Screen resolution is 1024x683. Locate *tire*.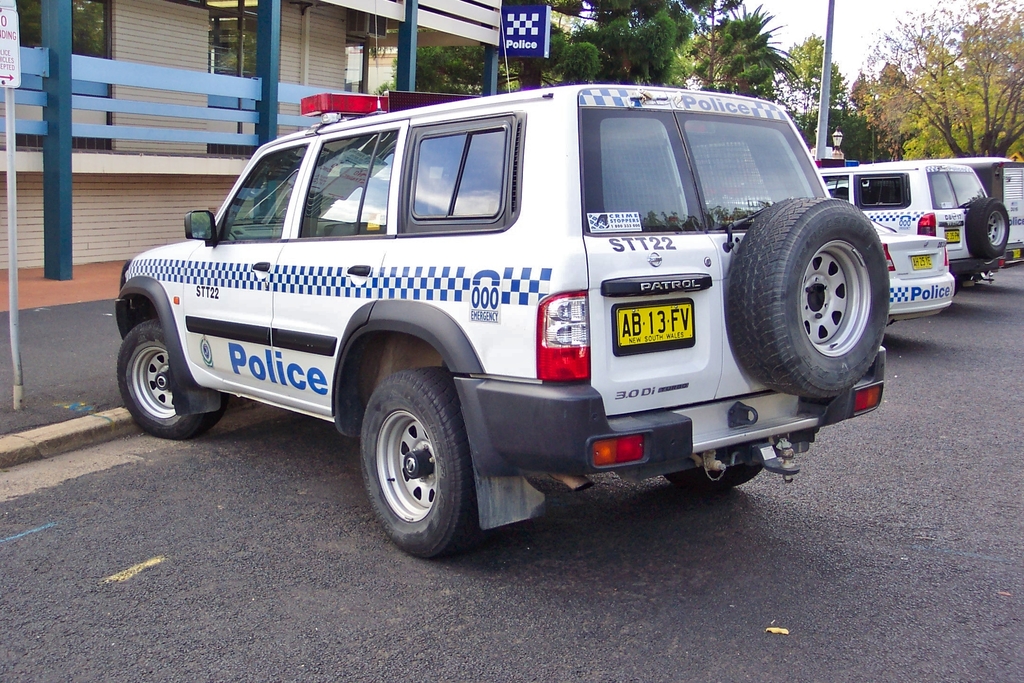
detection(662, 462, 764, 488).
